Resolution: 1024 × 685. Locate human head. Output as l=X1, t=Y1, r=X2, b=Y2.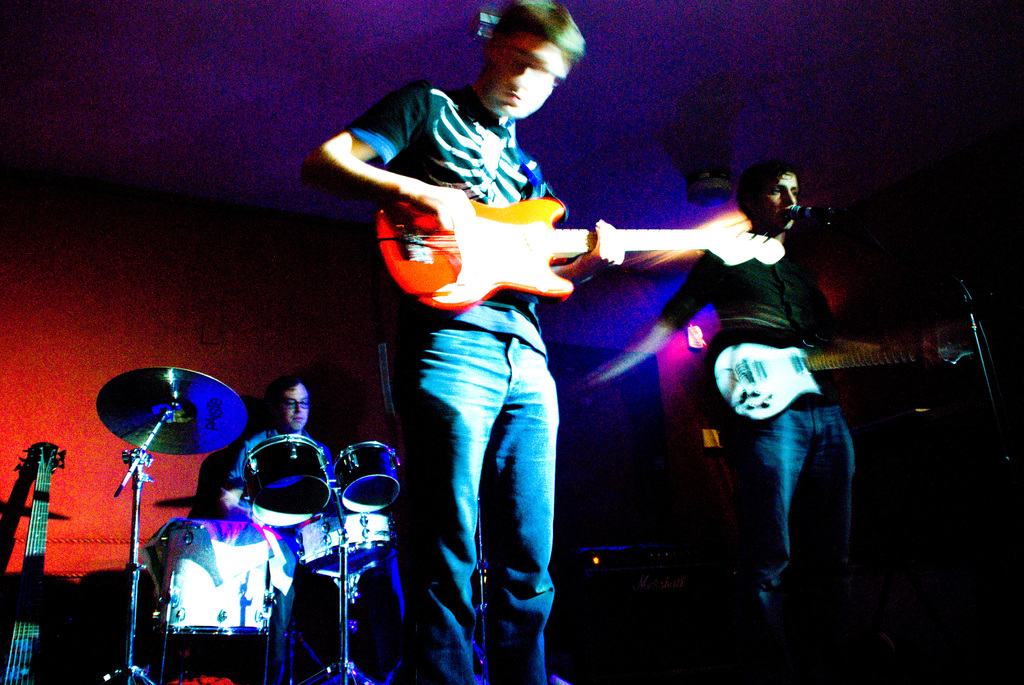
l=477, t=20, r=577, b=116.
